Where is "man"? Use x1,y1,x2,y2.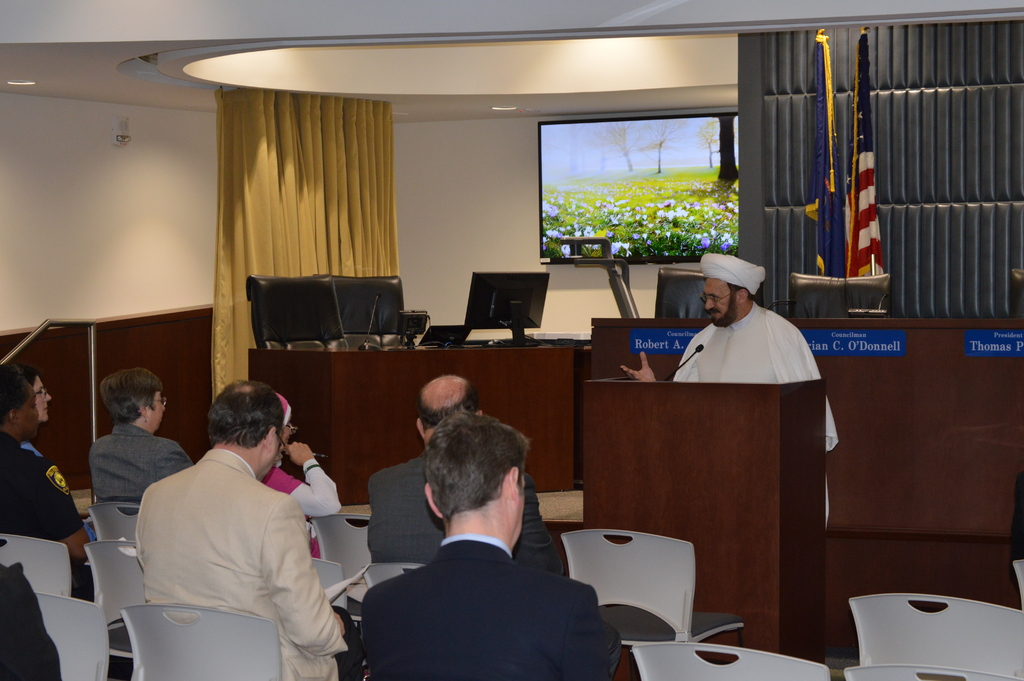
366,375,566,578.
